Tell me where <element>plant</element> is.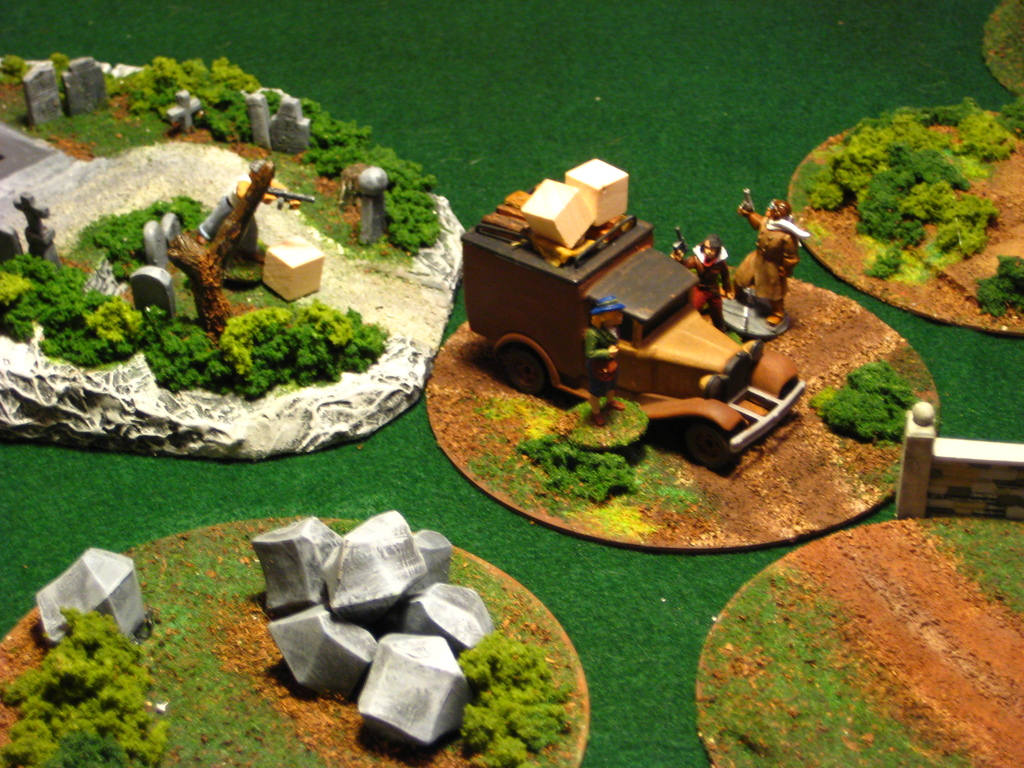
<element>plant</element> is at (0,250,142,379).
